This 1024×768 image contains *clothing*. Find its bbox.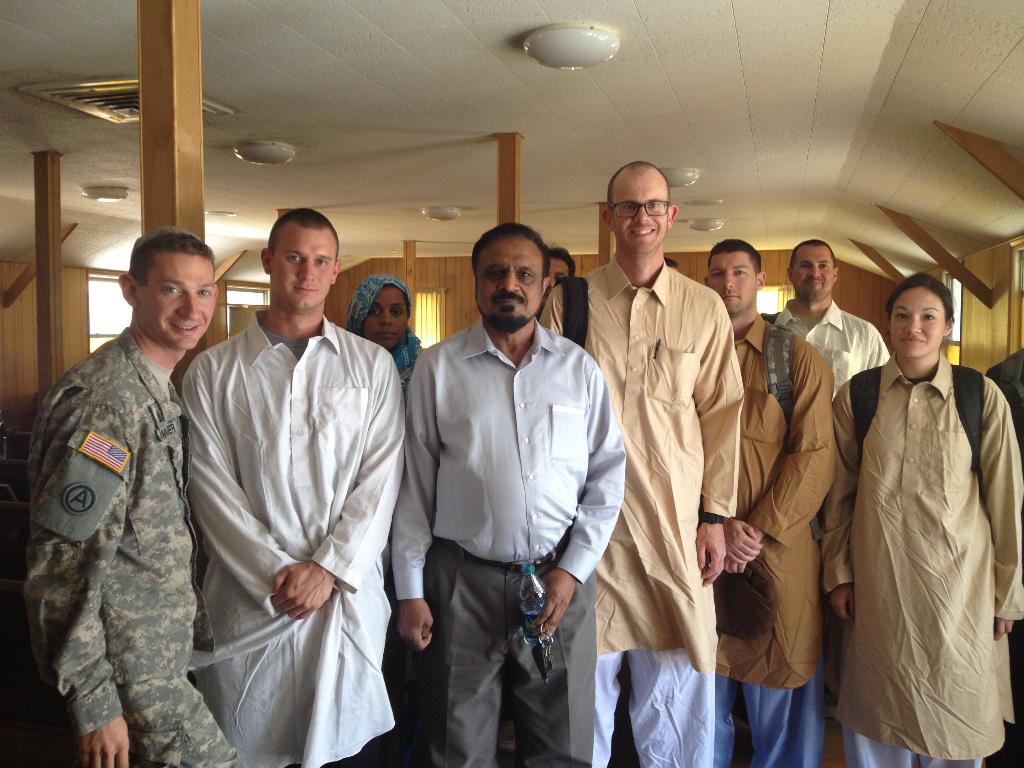
[537, 252, 746, 767].
